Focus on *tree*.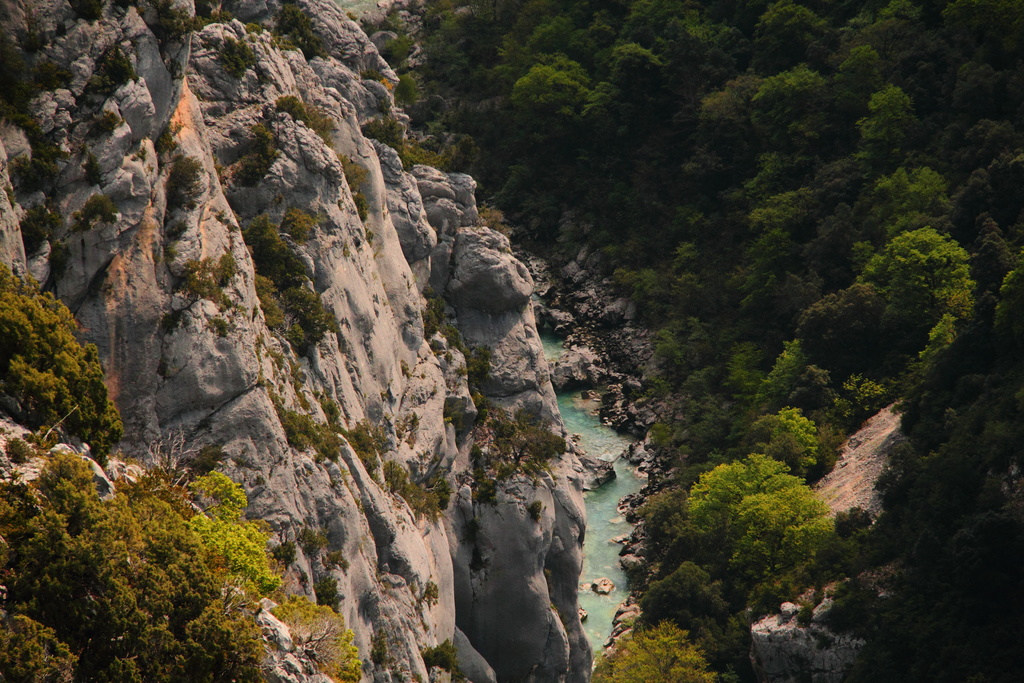
Focused at bbox=(164, 154, 205, 206).
